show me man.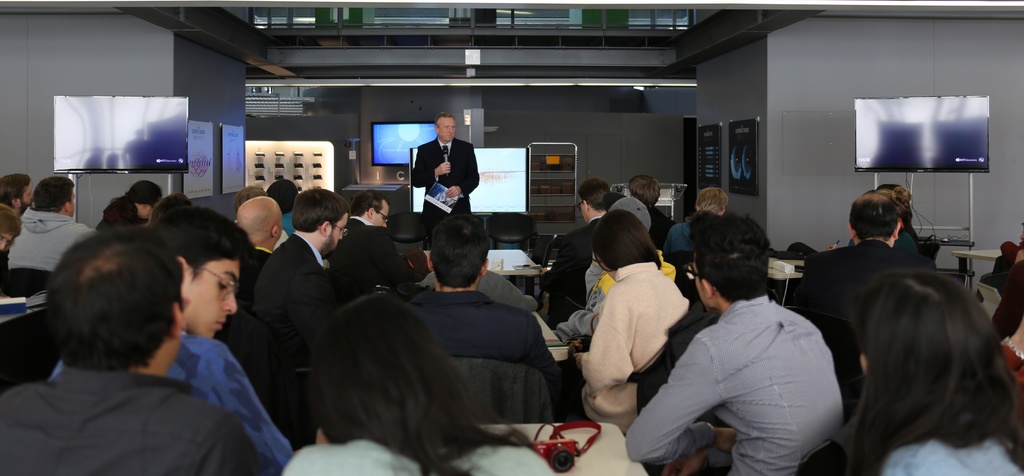
man is here: {"left": 234, "top": 183, "right": 348, "bottom": 394}.
